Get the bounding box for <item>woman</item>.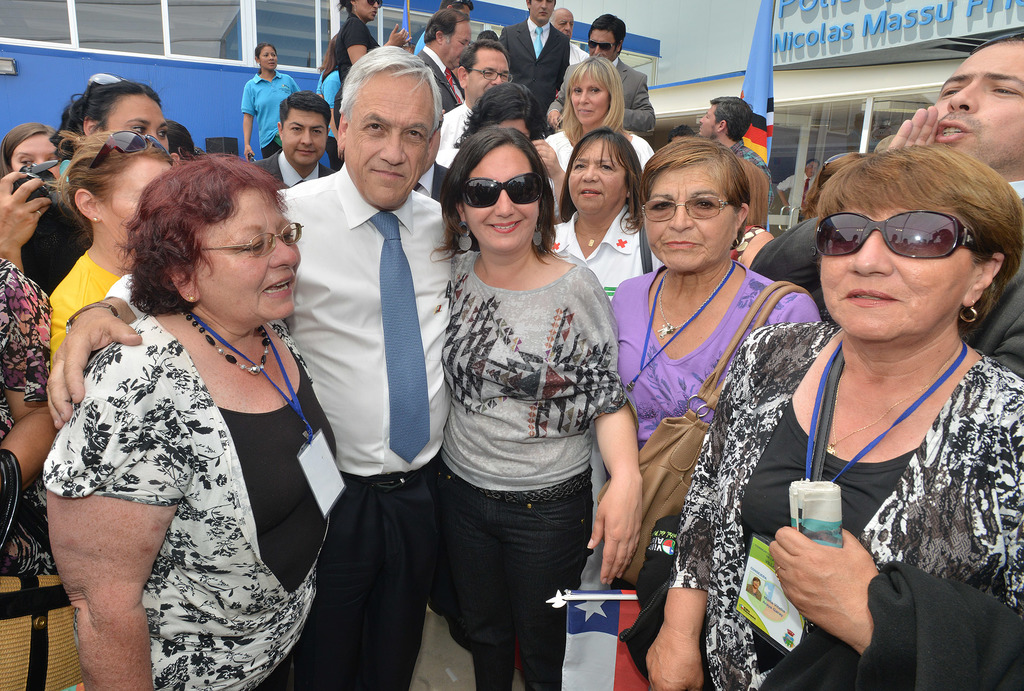
bbox=[49, 71, 179, 174].
